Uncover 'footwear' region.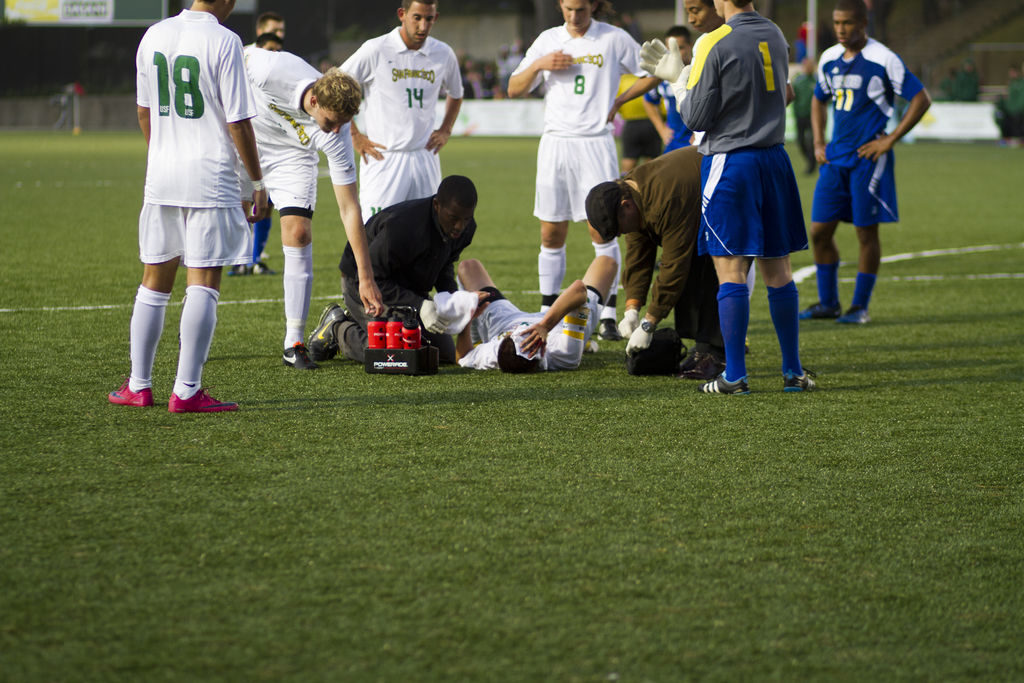
Uncovered: bbox=[595, 315, 614, 345].
